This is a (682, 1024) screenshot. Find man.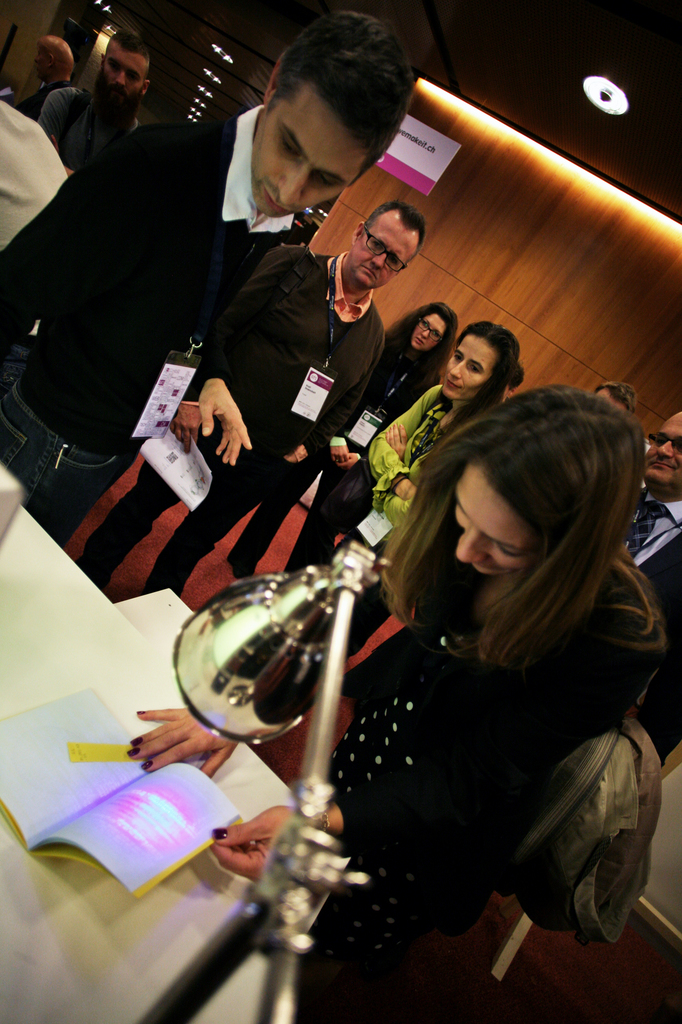
Bounding box: x1=612 y1=396 x2=681 y2=798.
